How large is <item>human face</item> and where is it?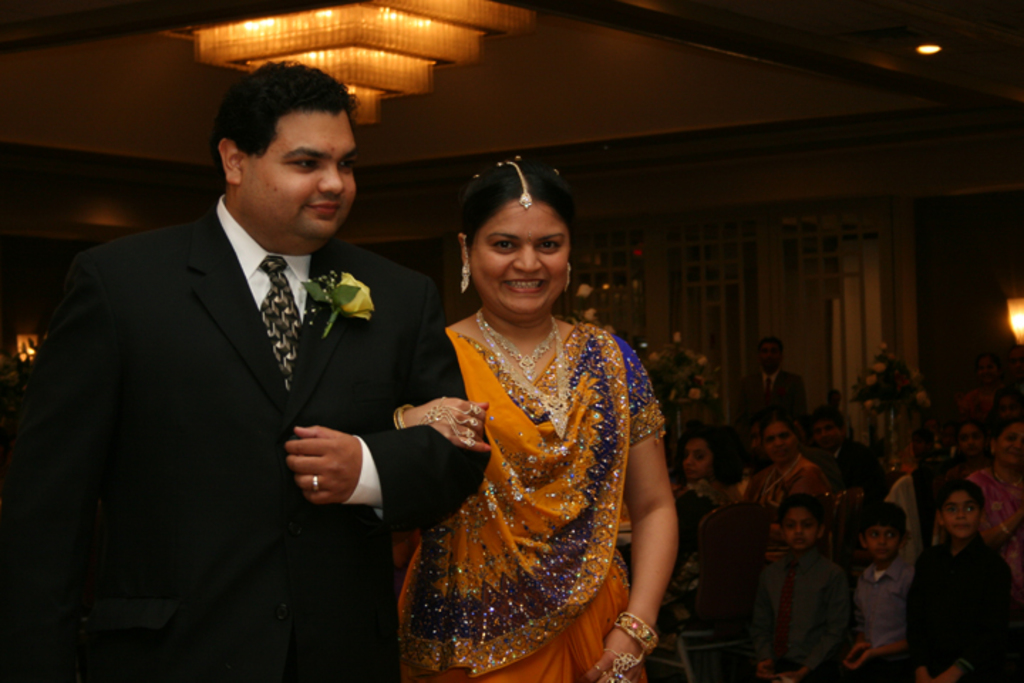
Bounding box: 242/110/360/250.
